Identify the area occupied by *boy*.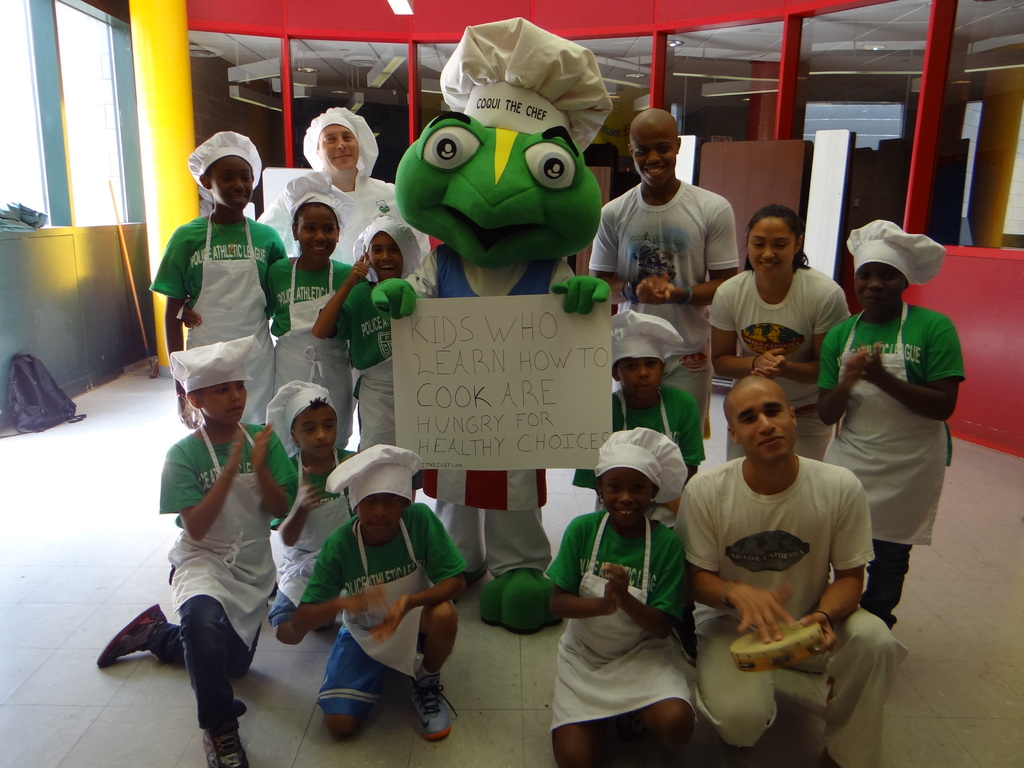
Area: Rect(586, 108, 745, 429).
